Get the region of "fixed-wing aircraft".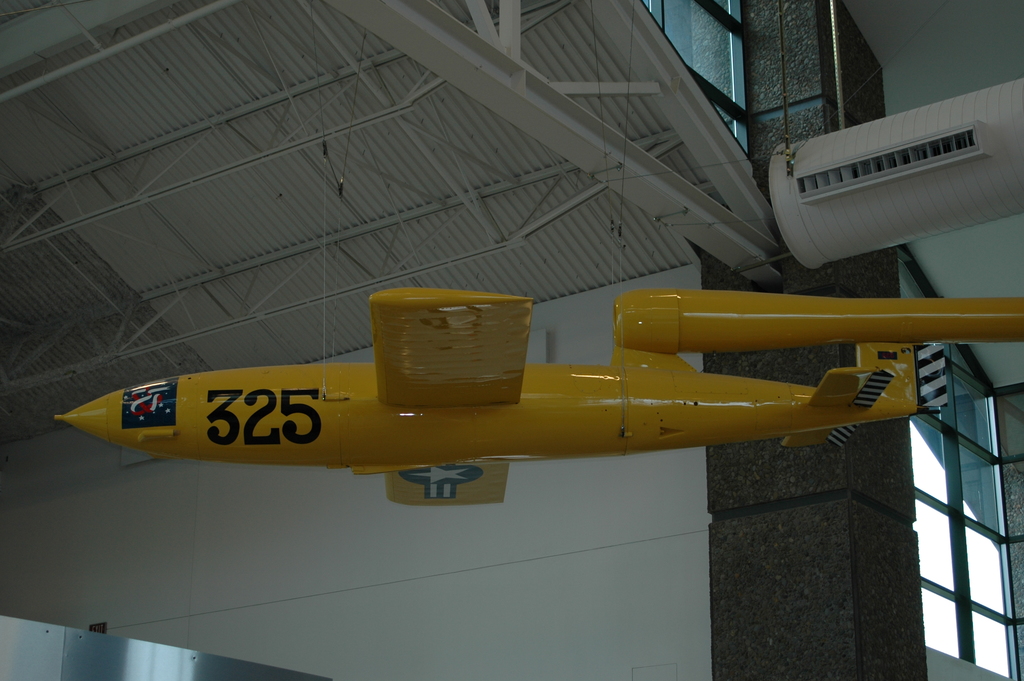
select_region(45, 280, 1023, 507).
